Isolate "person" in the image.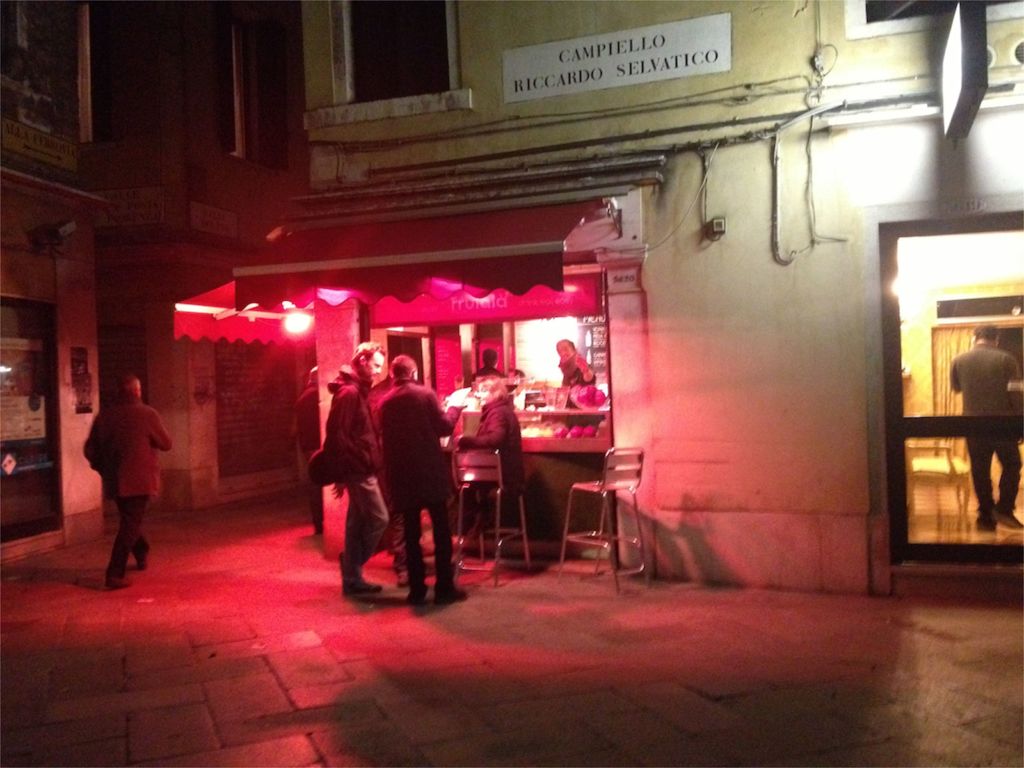
Isolated region: x1=451, y1=381, x2=534, y2=561.
